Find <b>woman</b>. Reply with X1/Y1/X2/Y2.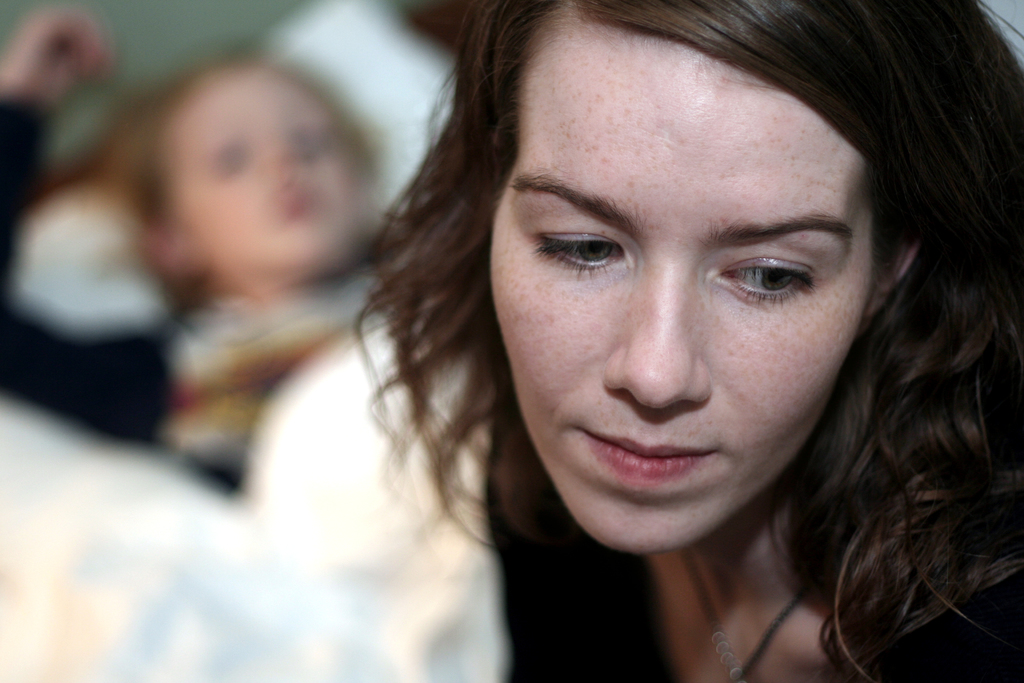
230/11/1023/645.
